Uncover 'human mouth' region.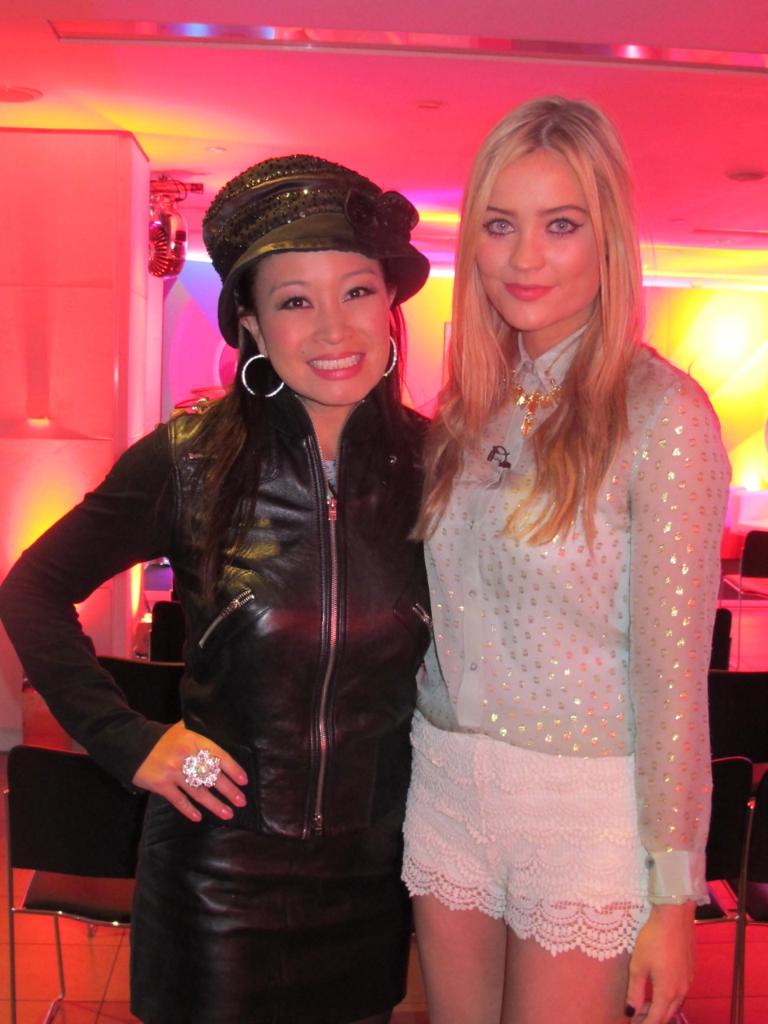
Uncovered: (left=501, top=280, right=554, bottom=301).
